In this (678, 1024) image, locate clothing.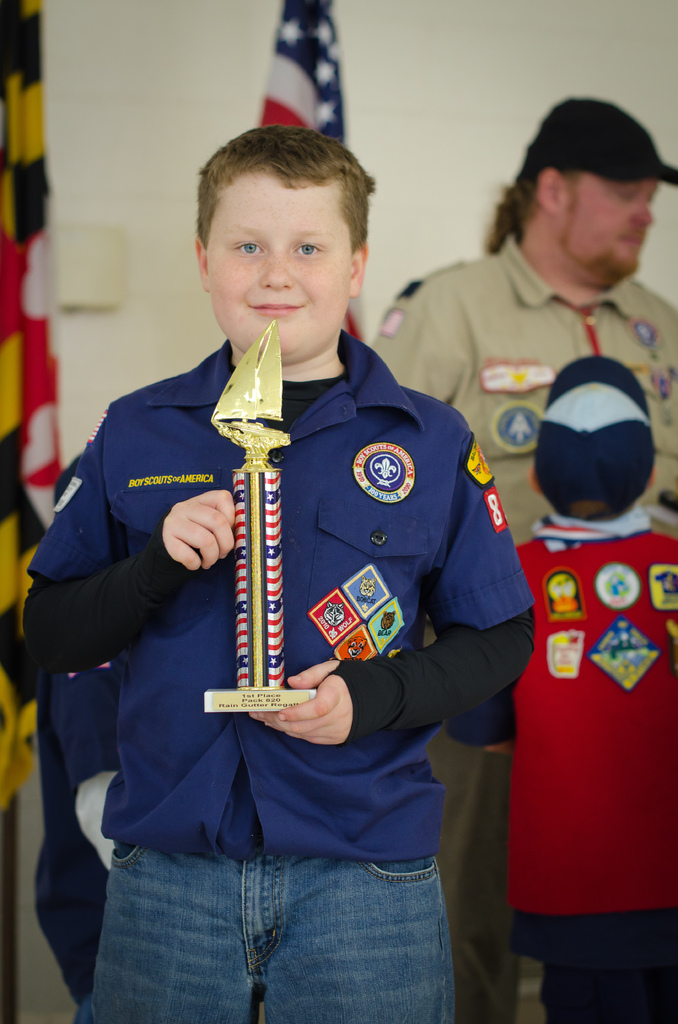
Bounding box: bbox=(500, 529, 677, 1023).
